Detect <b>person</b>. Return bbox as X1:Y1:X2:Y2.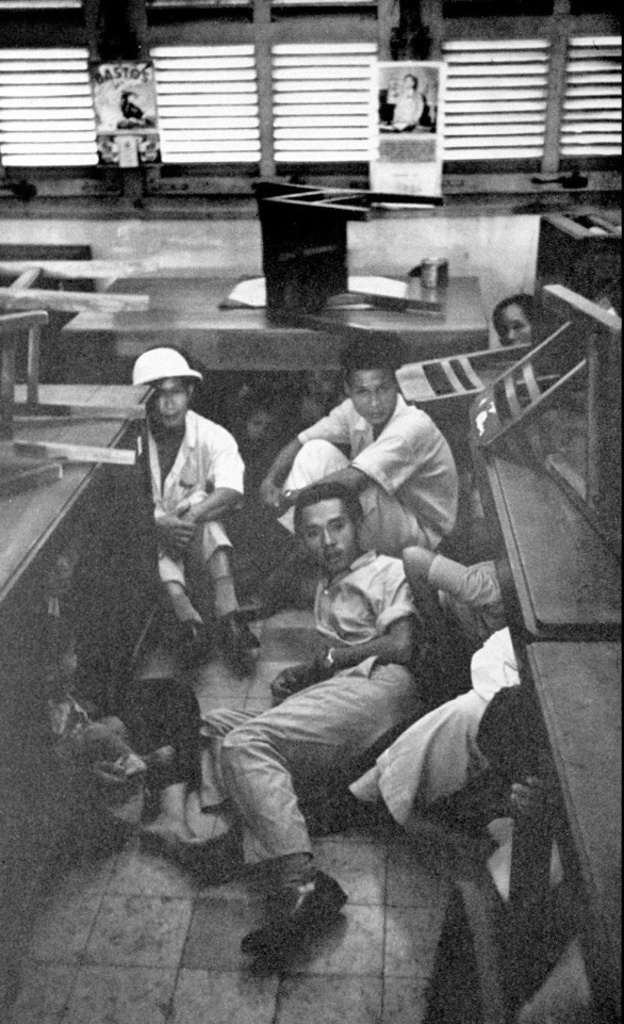
383:76:427:127.
